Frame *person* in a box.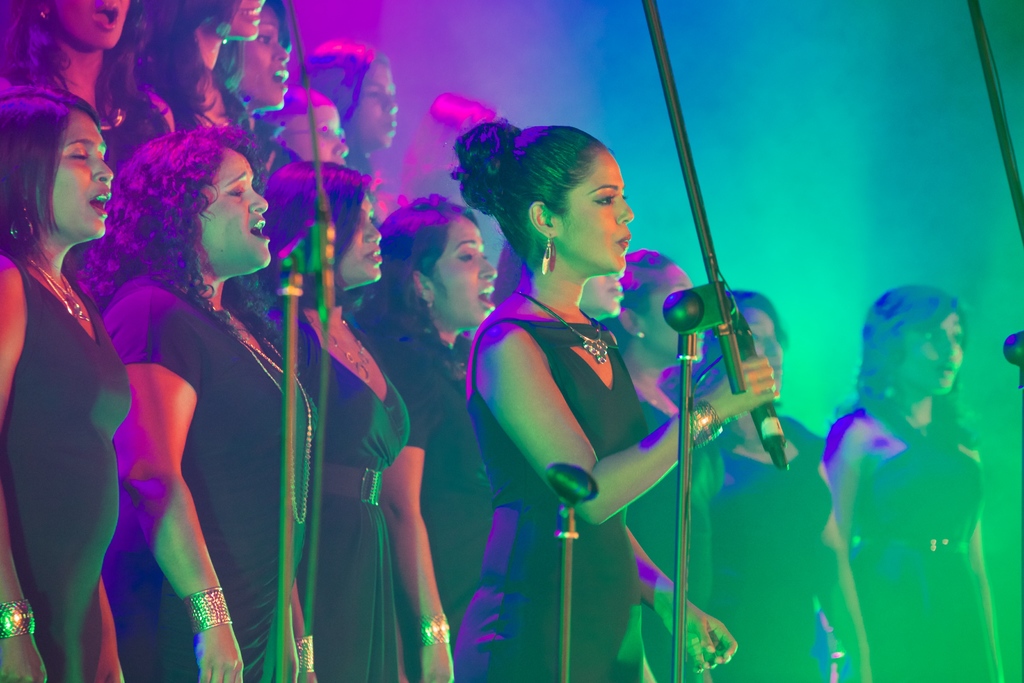
(x1=230, y1=4, x2=288, y2=139).
